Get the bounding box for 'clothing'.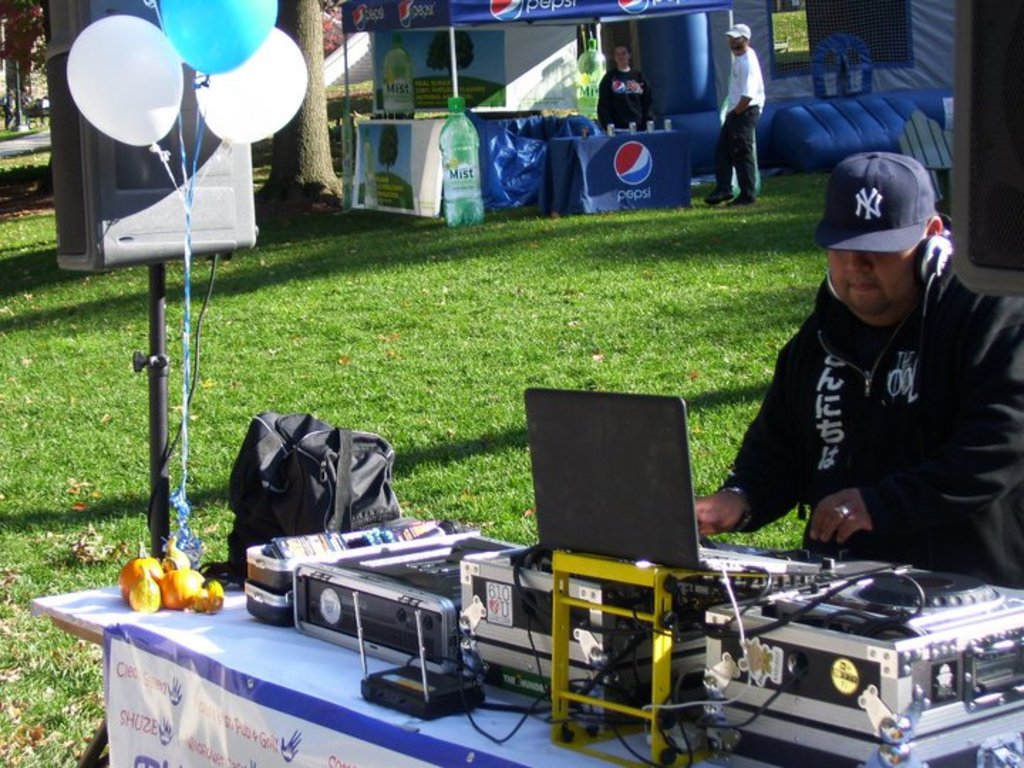
select_region(599, 71, 647, 134).
